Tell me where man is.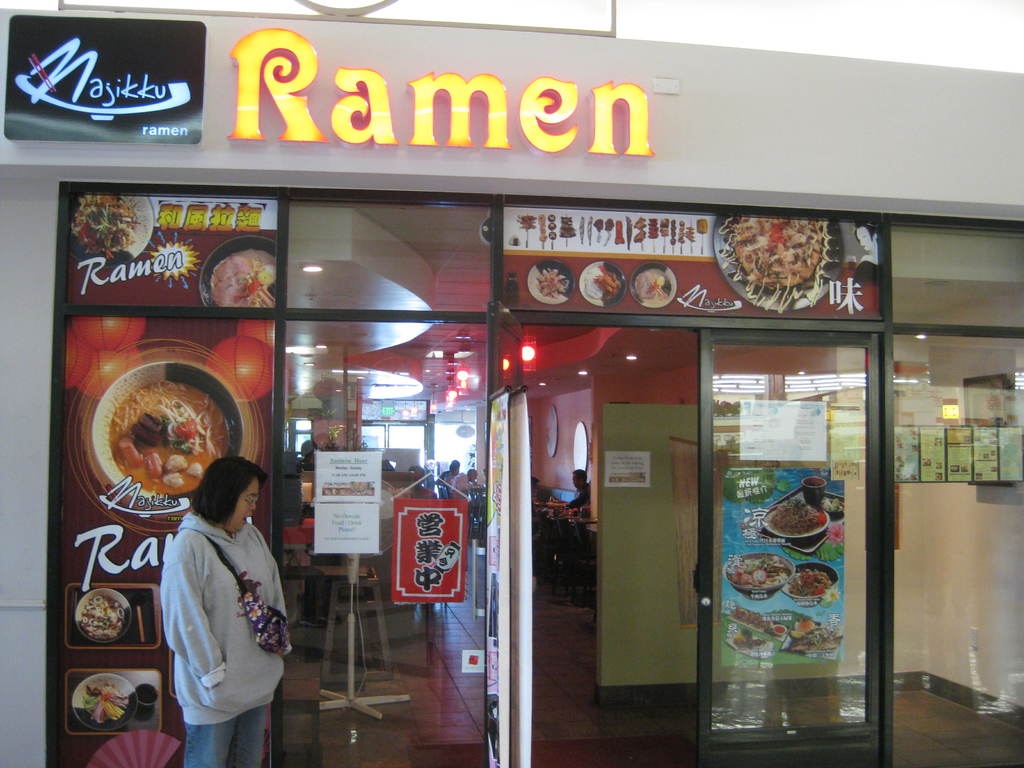
man is at BBox(561, 467, 594, 508).
